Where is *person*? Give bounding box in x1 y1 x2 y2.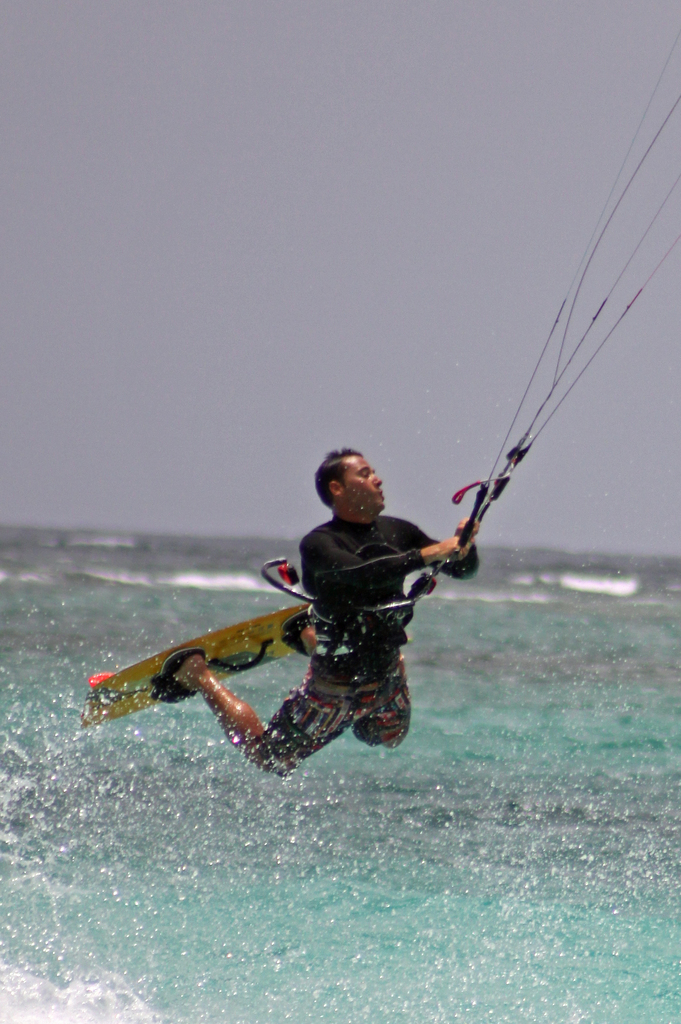
154 445 483 778.
